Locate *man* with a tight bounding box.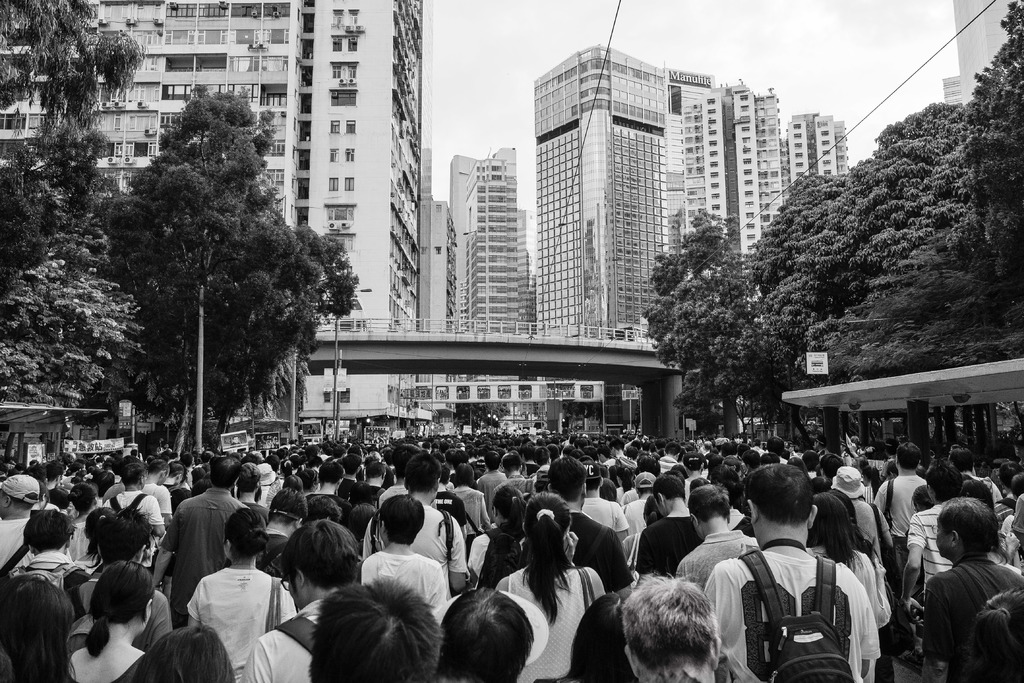
<region>240, 522, 362, 682</region>.
